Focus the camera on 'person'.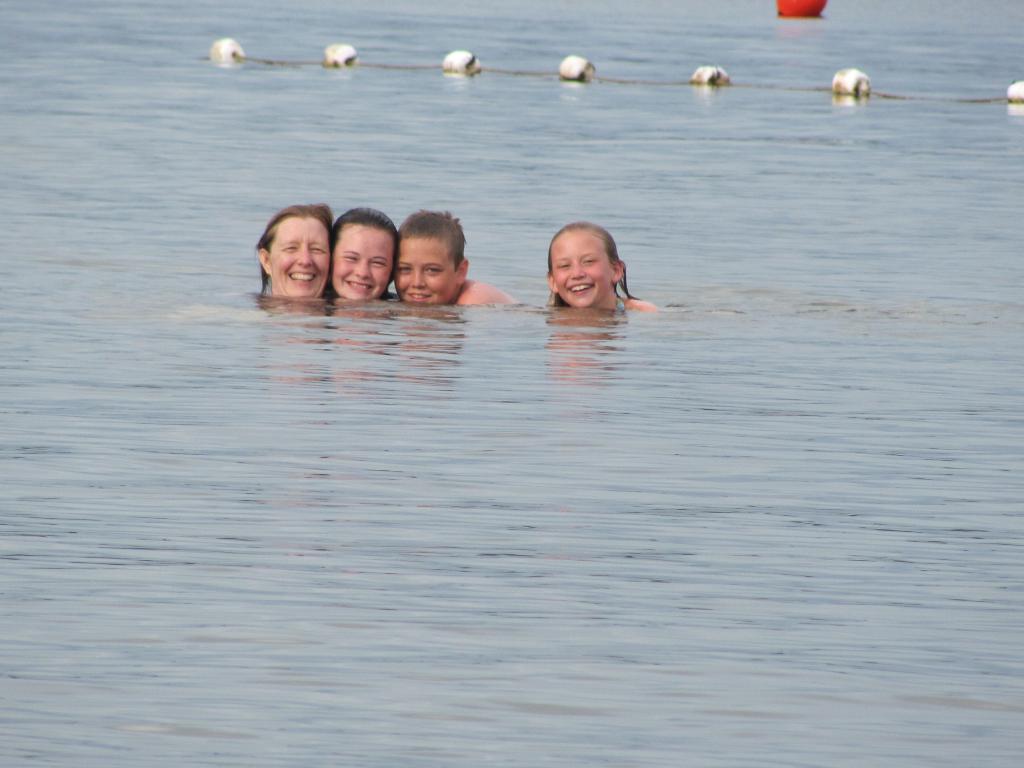
Focus region: box(244, 179, 348, 316).
